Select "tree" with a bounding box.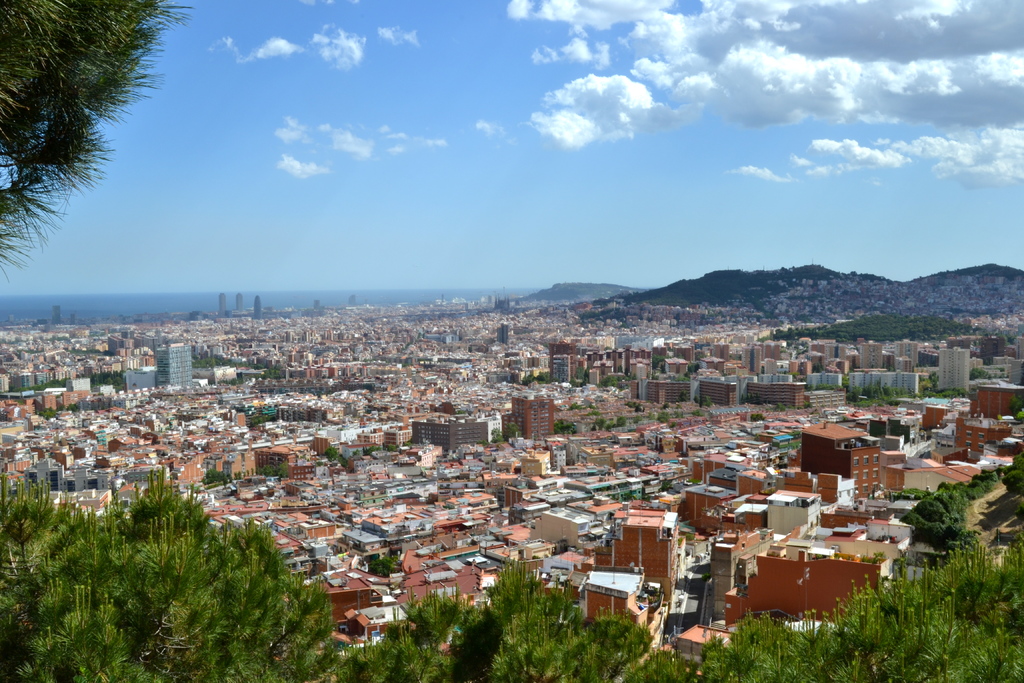
[677,374,685,379].
